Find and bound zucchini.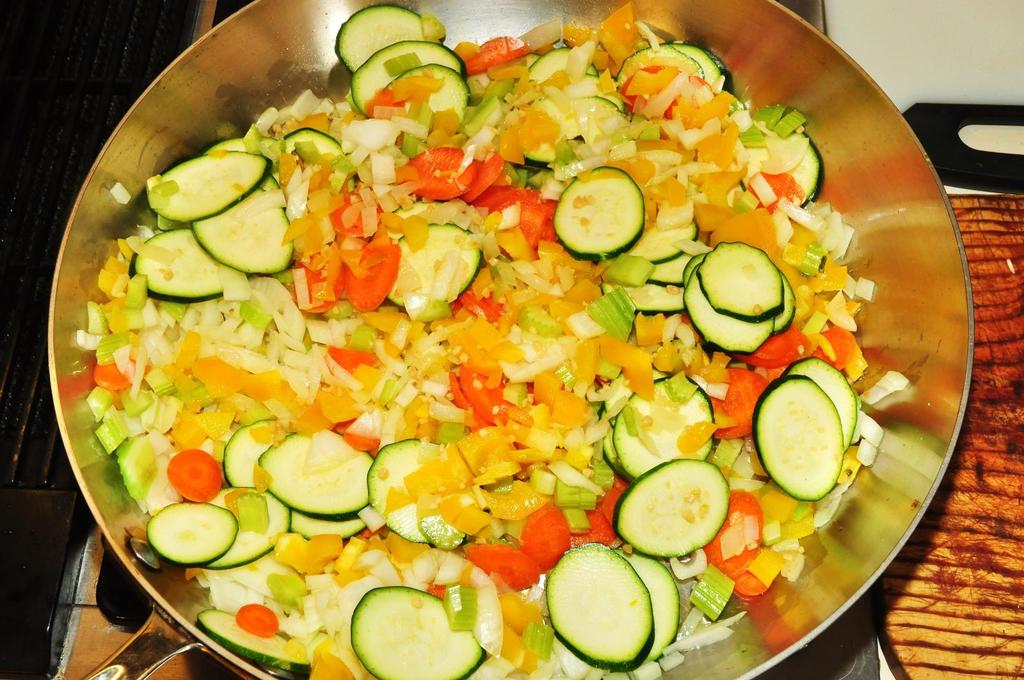
Bound: (x1=360, y1=436, x2=444, y2=548).
